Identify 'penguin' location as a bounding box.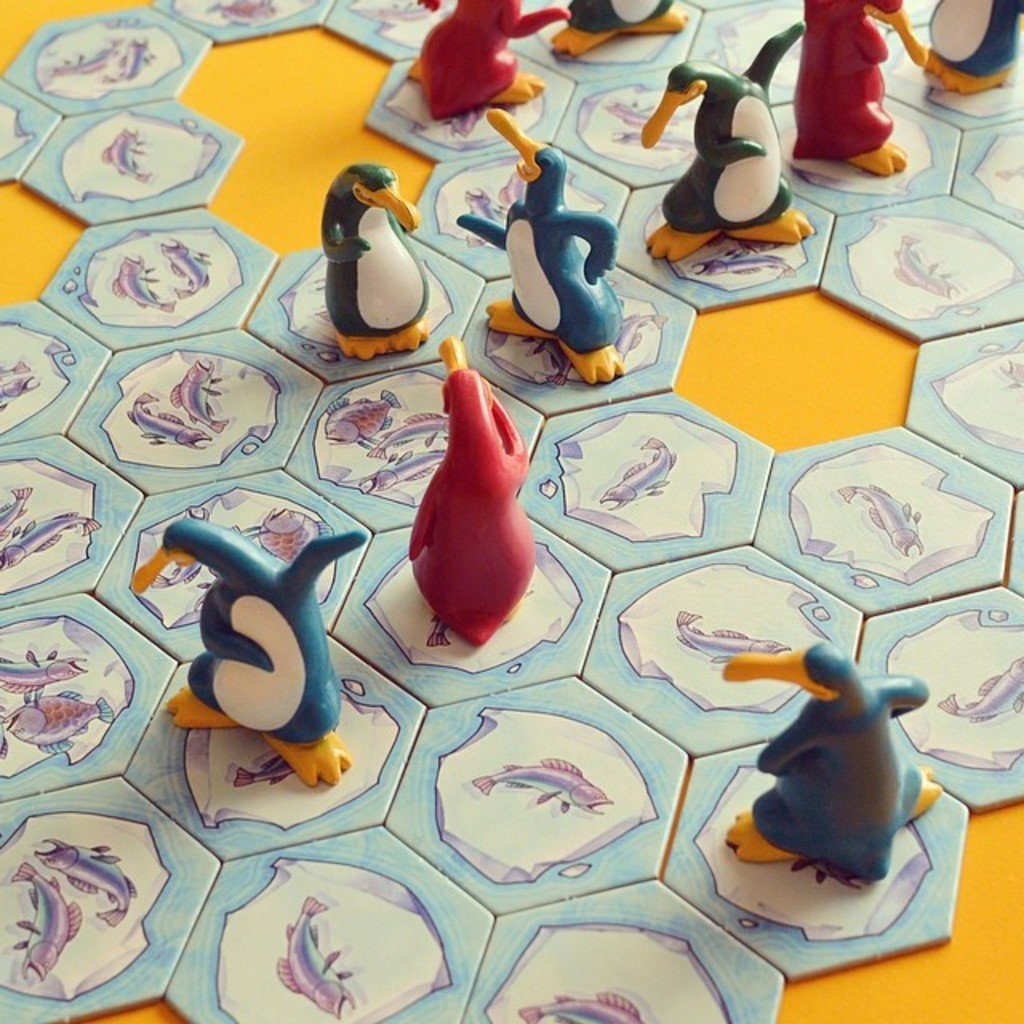
bbox=(918, 0, 1022, 99).
